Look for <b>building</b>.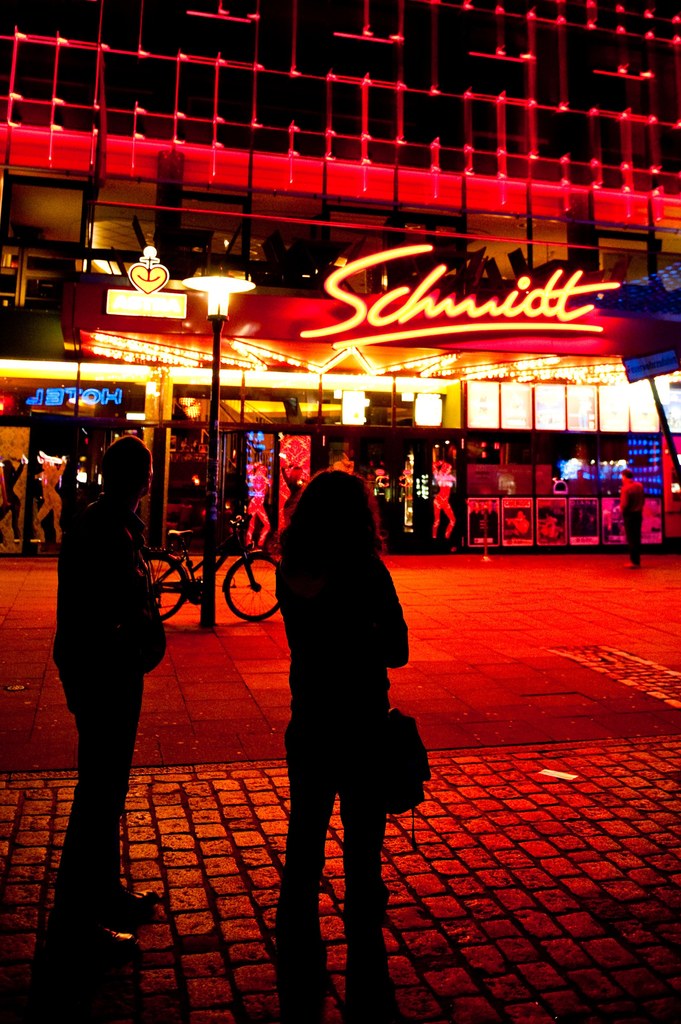
Found: [0, 0, 680, 281].
